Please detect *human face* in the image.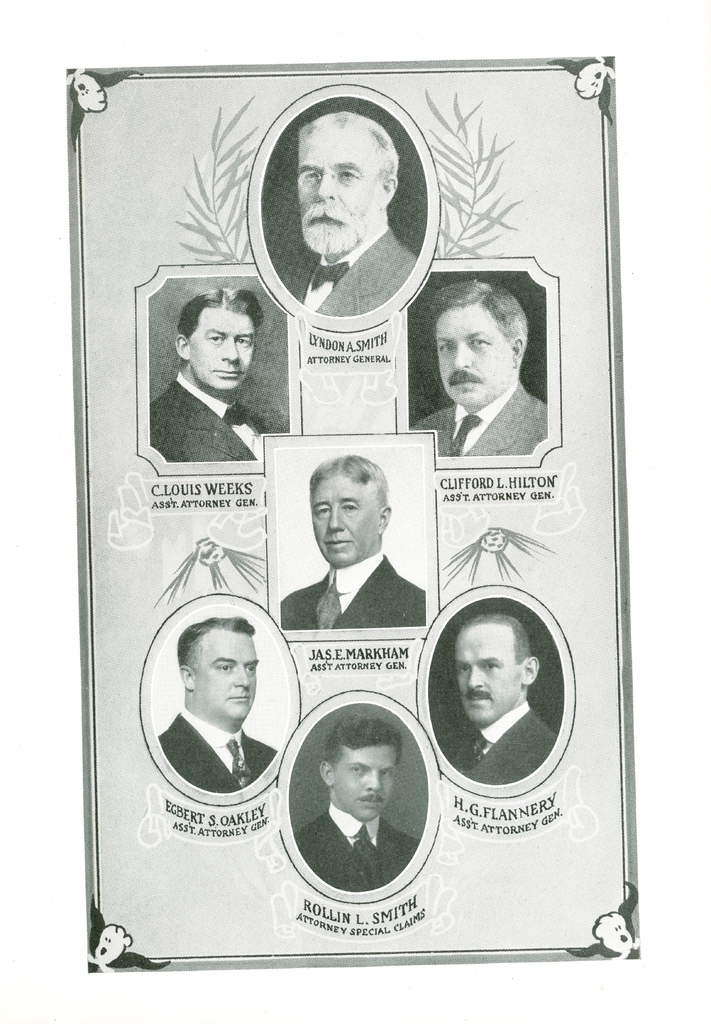
l=315, t=475, r=377, b=567.
